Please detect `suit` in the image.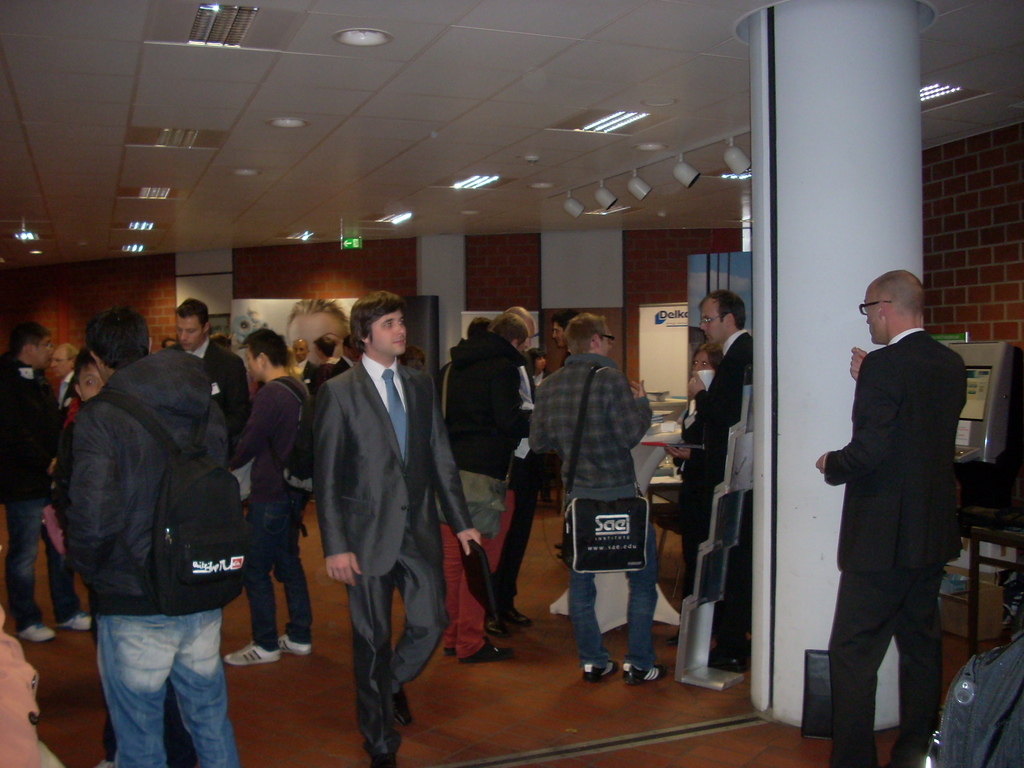
detection(58, 372, 79, 412).
